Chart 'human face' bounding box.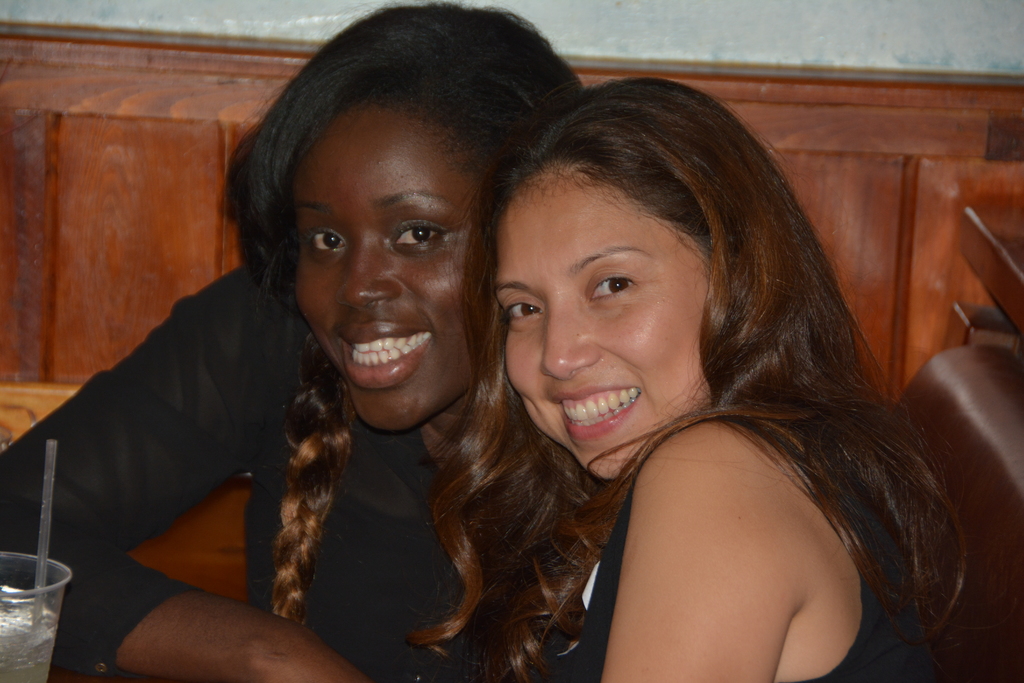
Charted: box=[497, 181, 718, 481].
